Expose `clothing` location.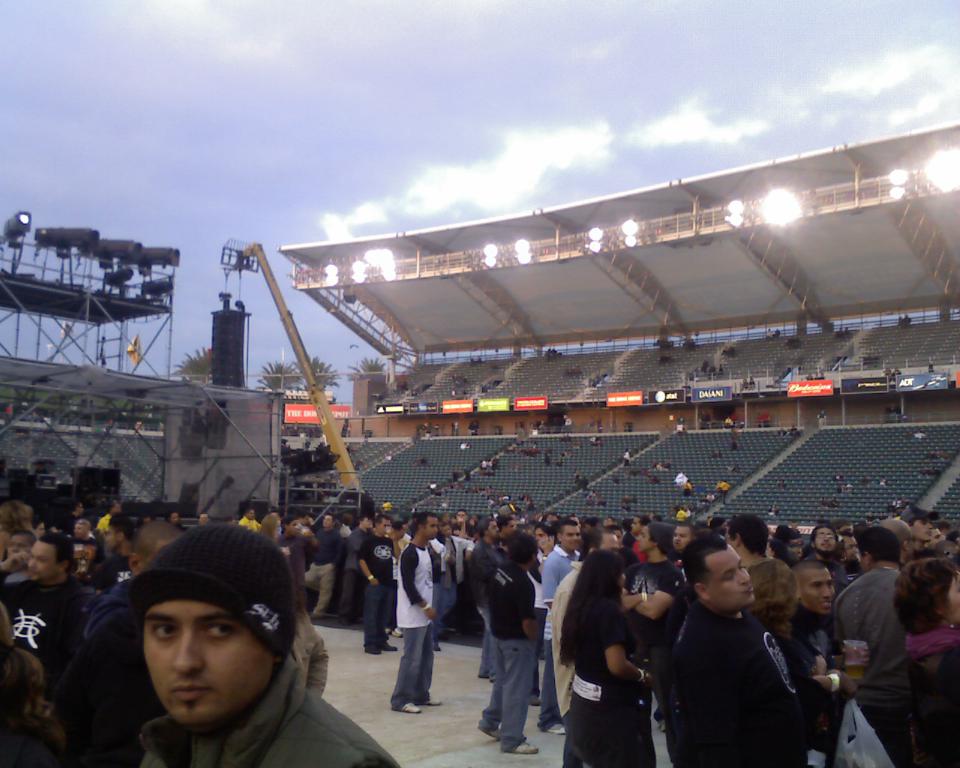
Exposed at [left=293, top=616, right=325, bottom=695].
